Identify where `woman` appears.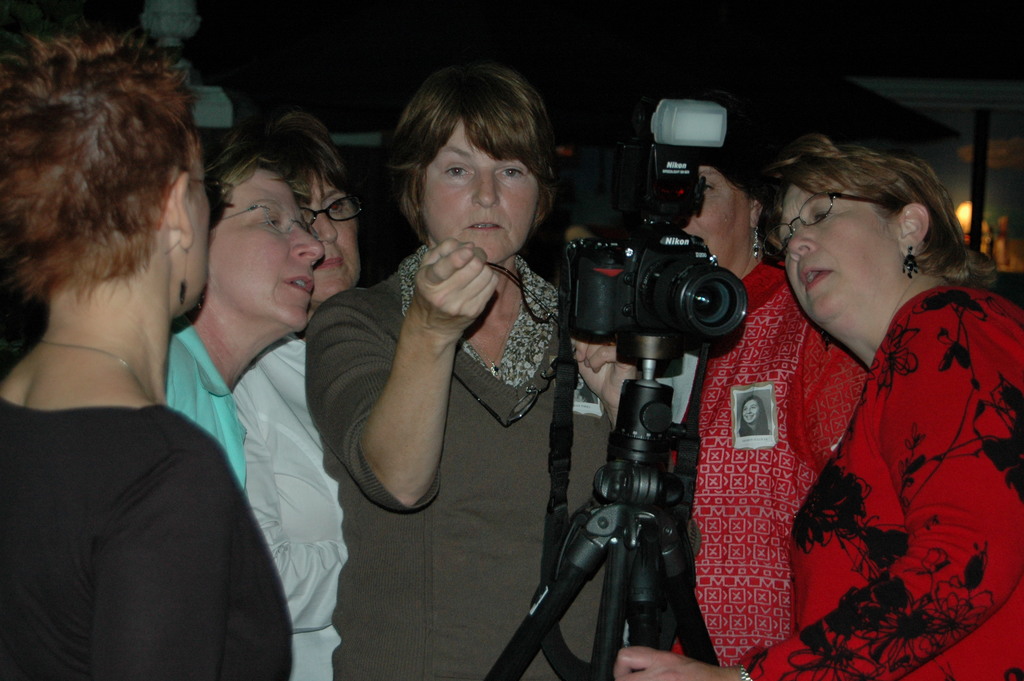
Appears at region(0, 6, 248, 680).
